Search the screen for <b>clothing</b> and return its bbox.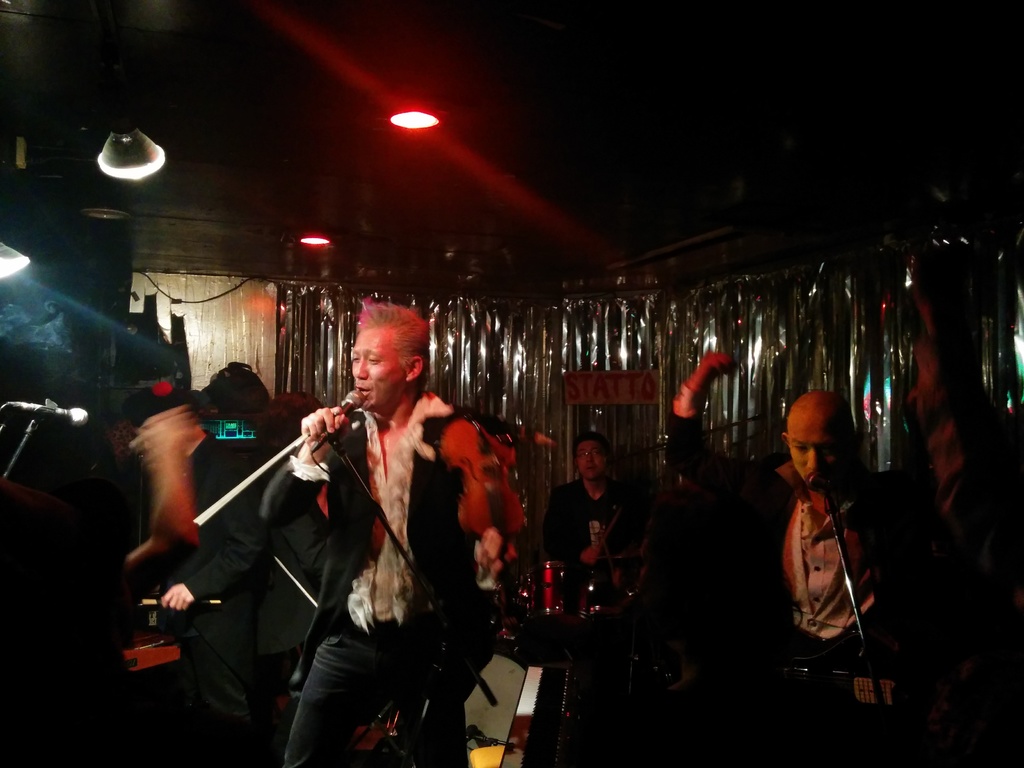
Found: <bbox>920, 368, 1023, 576</bbox>.
